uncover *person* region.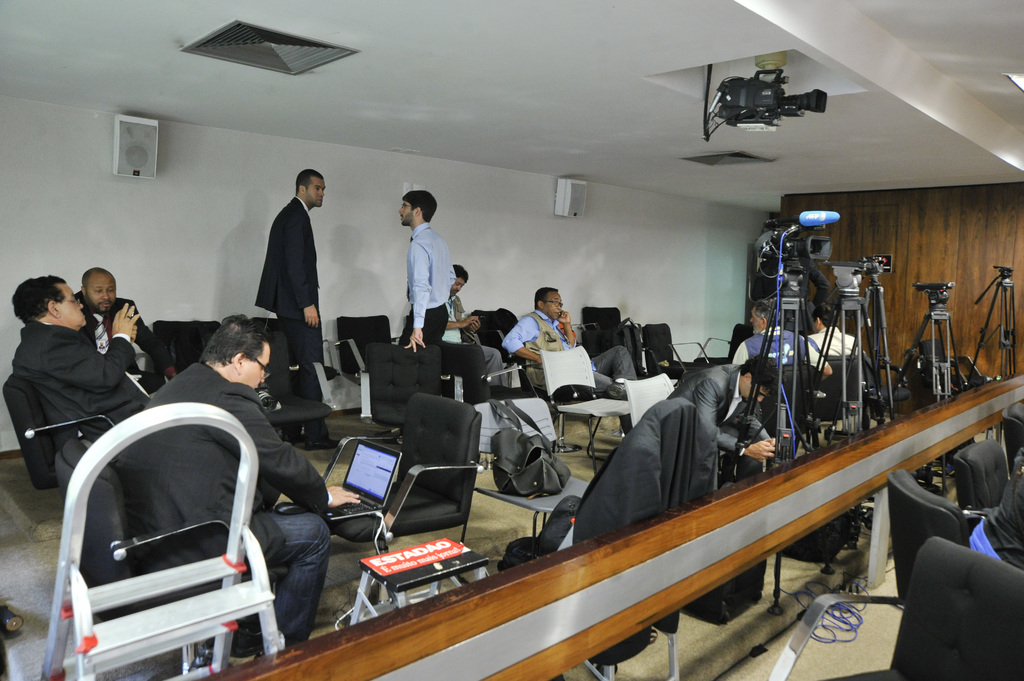
Uncovered: (left=809, top=309, right=860, bottom=362).
